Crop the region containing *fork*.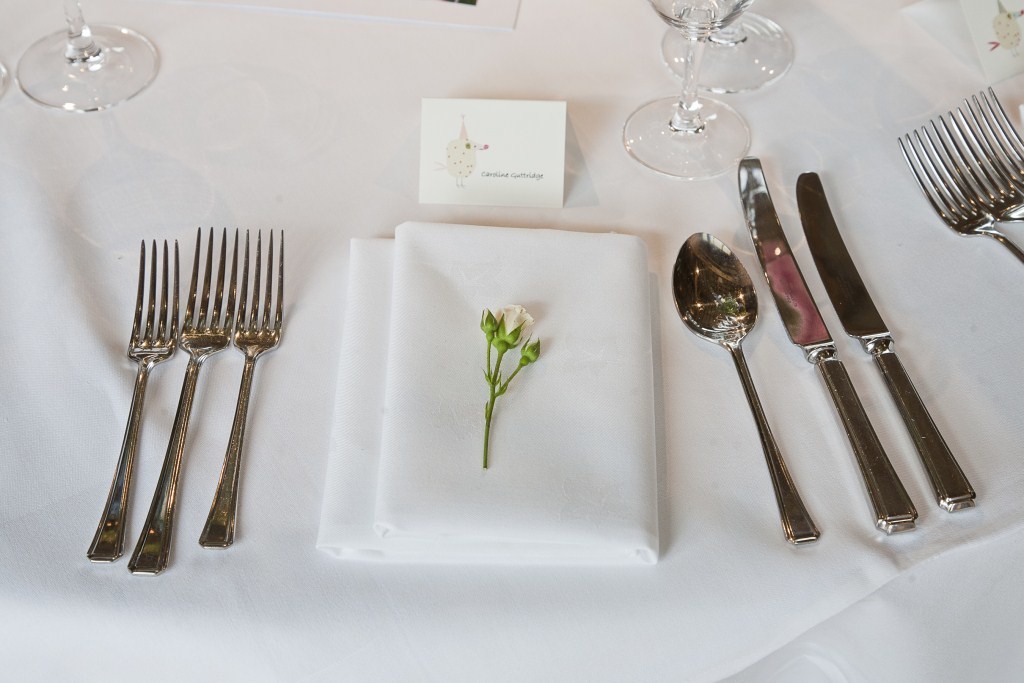
Crop region: Rect(963, 86, 1023, 171).
